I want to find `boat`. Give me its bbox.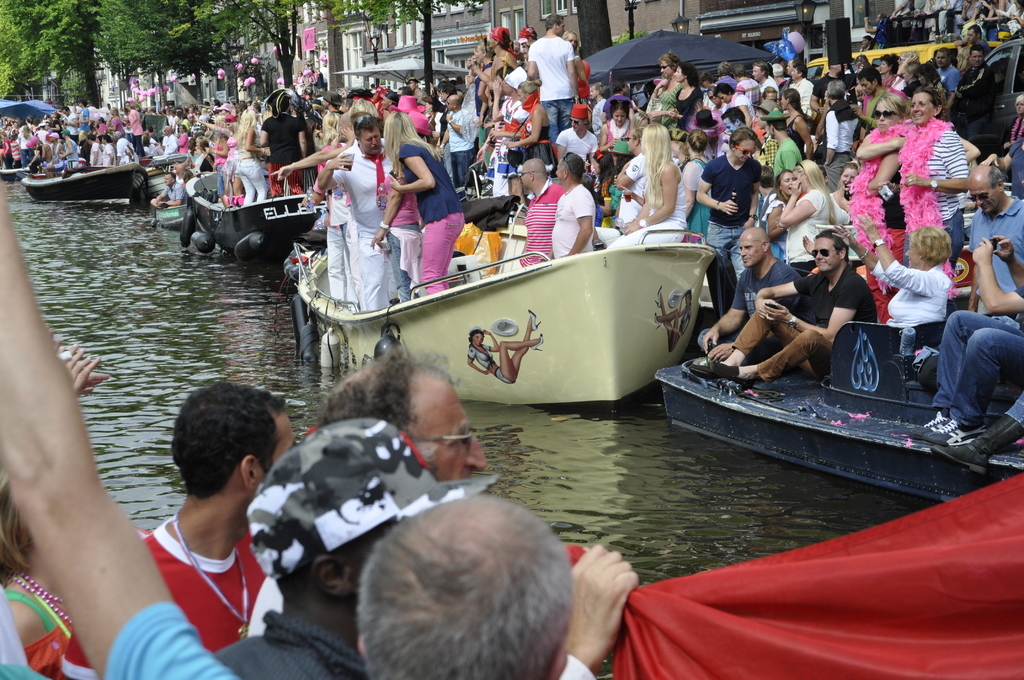
[x1=19, y1=168, x2=151, y2=204].
